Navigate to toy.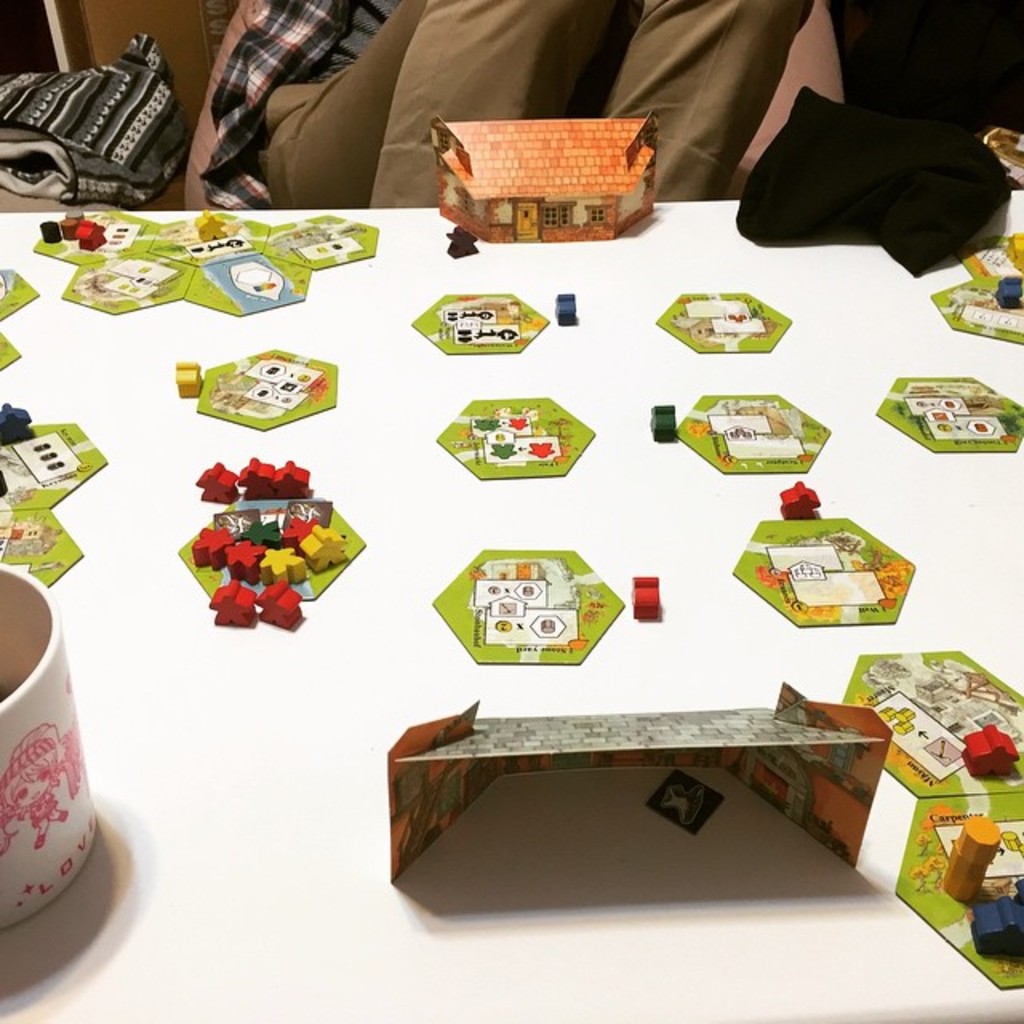
Navigation target: rect(779, 482, 821, 520).
